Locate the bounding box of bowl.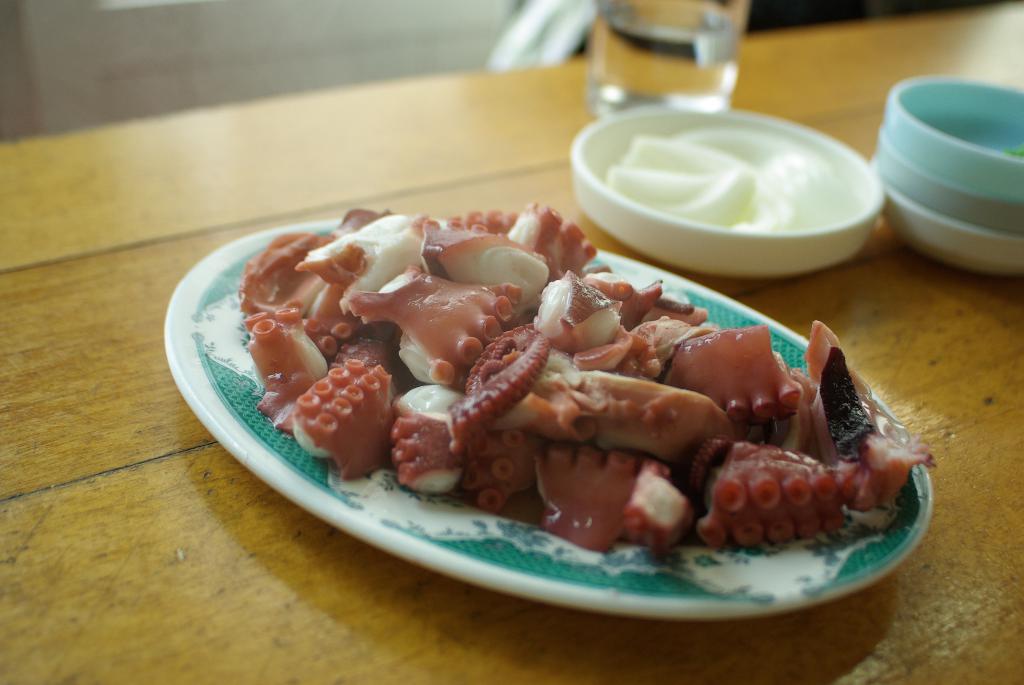
Bounding box: 872, 161, 1023, 276.
